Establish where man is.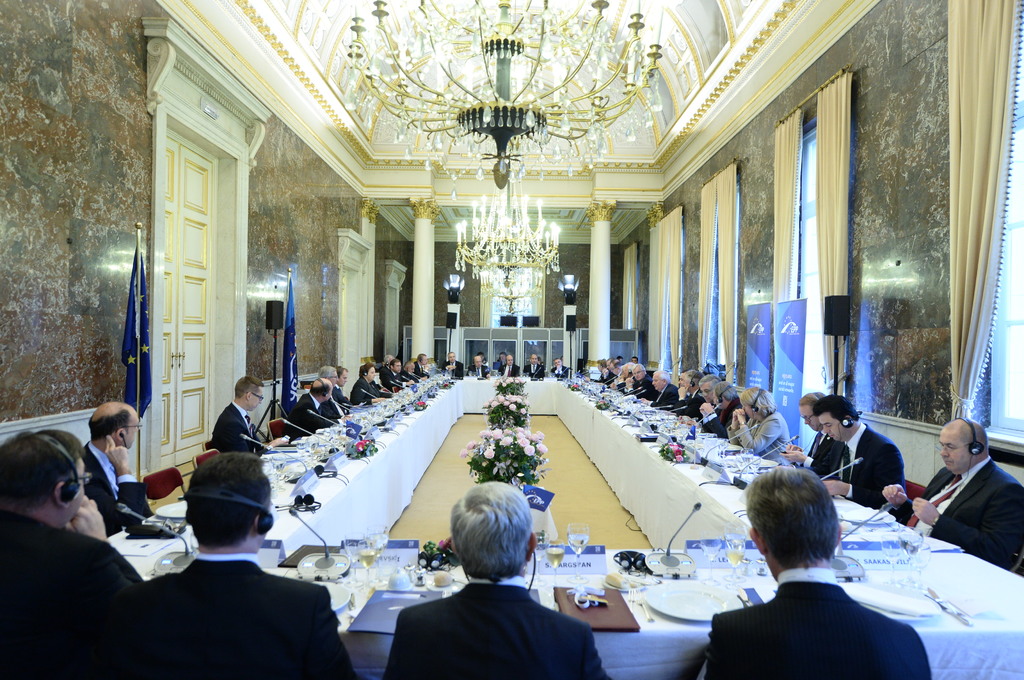
Established at bbox=(209, 376, 268, 455).
